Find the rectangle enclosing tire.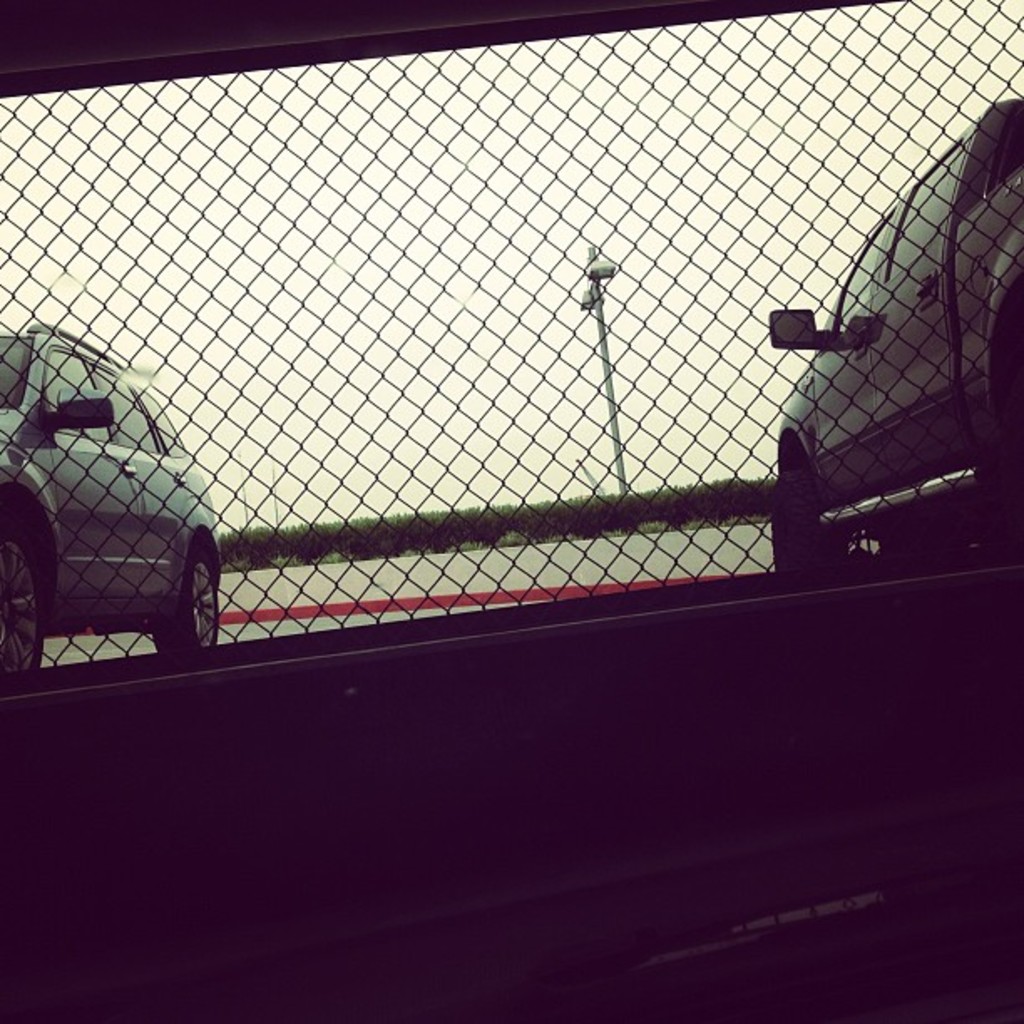
[0,522,42,674].
